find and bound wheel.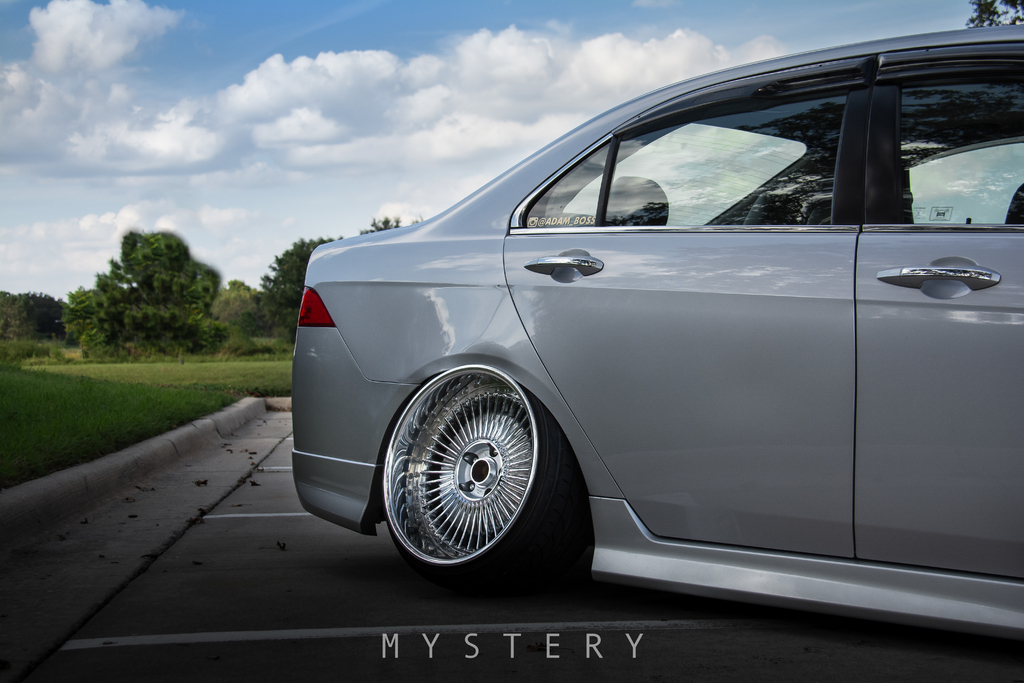
Bound: bbox=(374, 346, 598, 586).
